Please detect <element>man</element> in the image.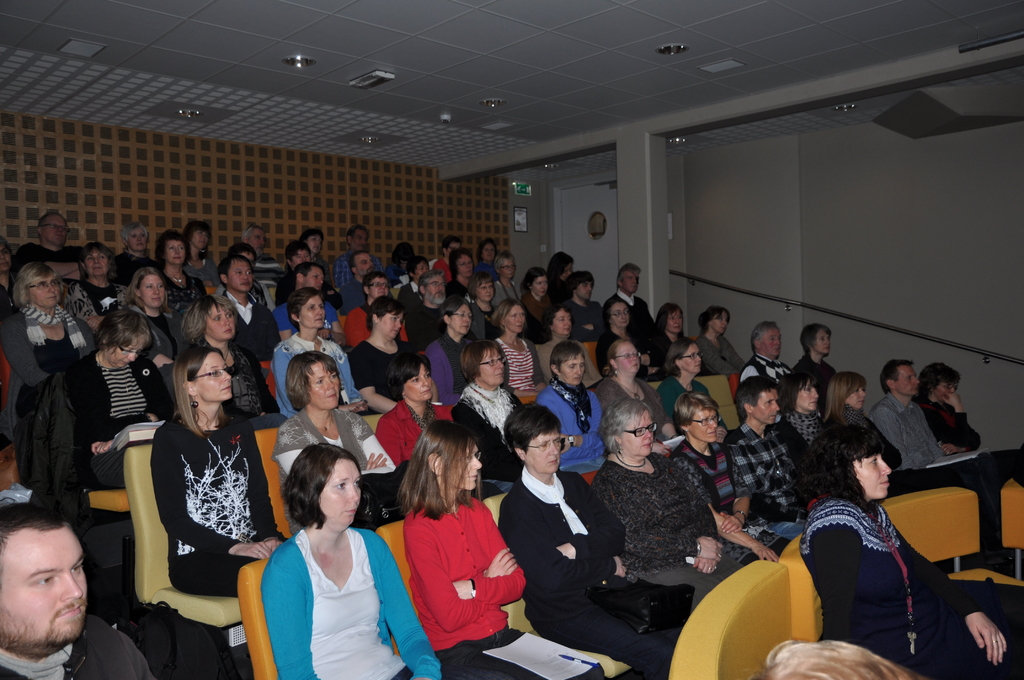
<box>558,271,602,343</box>.
